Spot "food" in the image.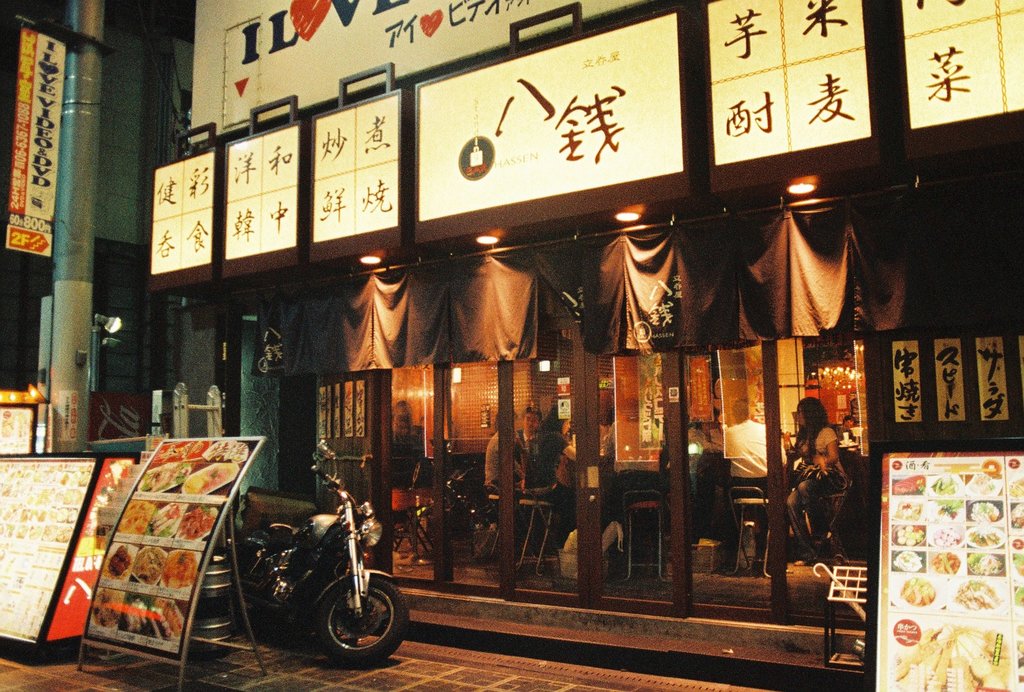
"food" found at crop(1014, 554, 1023, 576).
